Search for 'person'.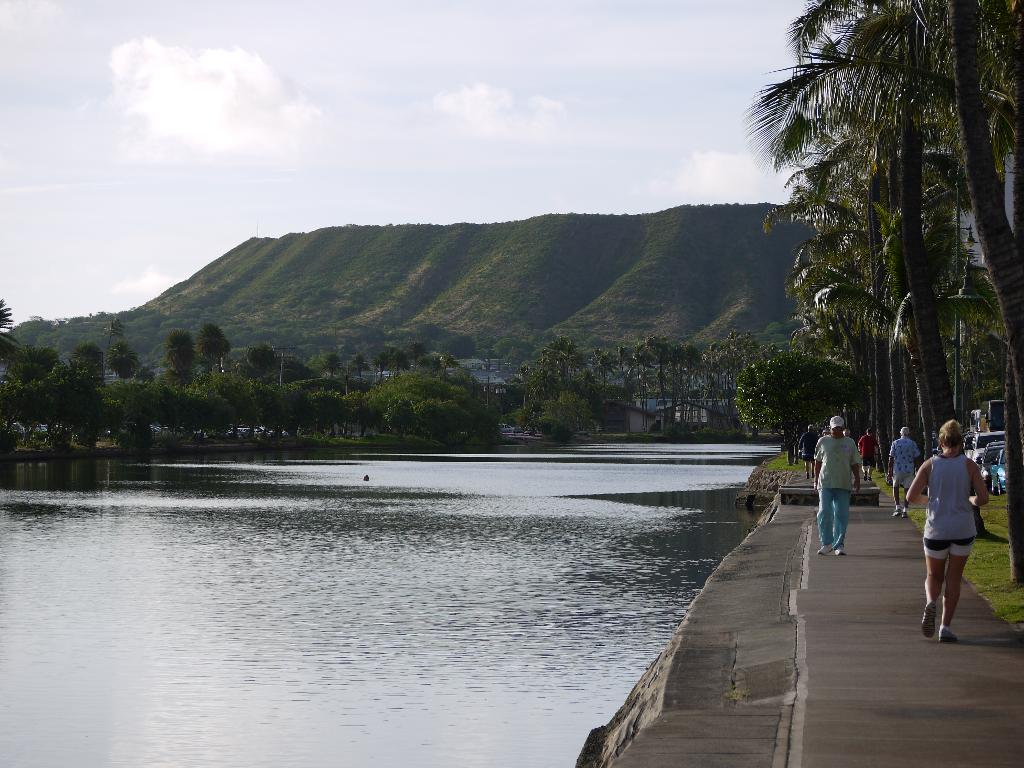
Found at [879, 421, 922, 514].
